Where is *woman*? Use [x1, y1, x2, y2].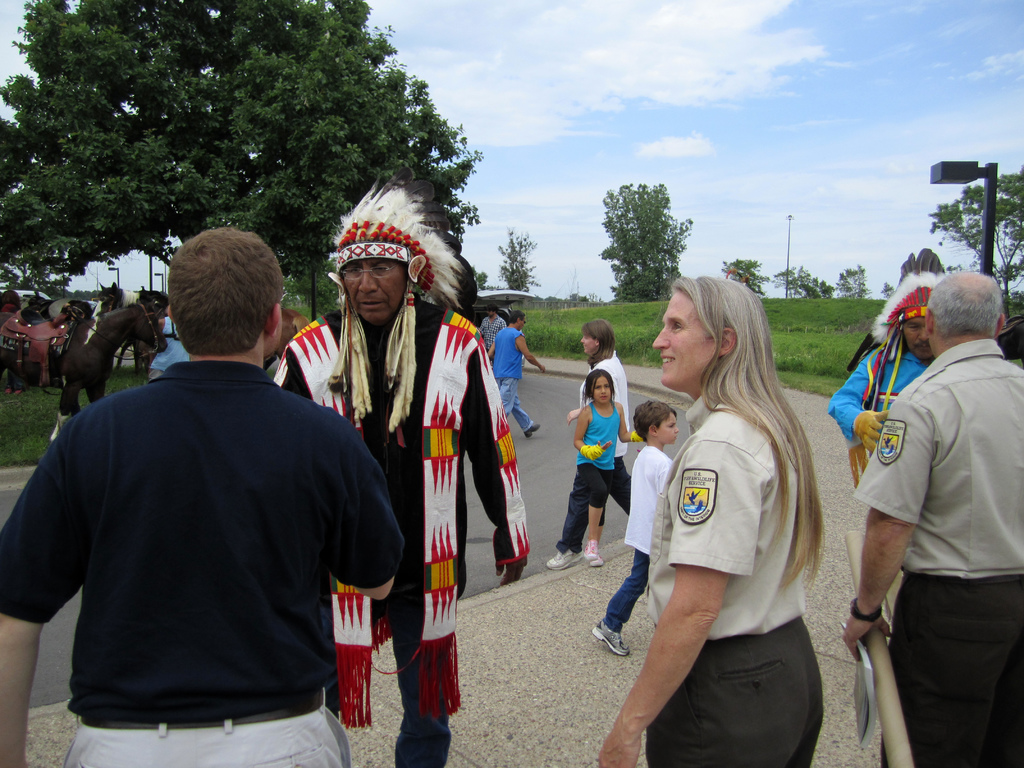
[620, 278, 861, 767].
